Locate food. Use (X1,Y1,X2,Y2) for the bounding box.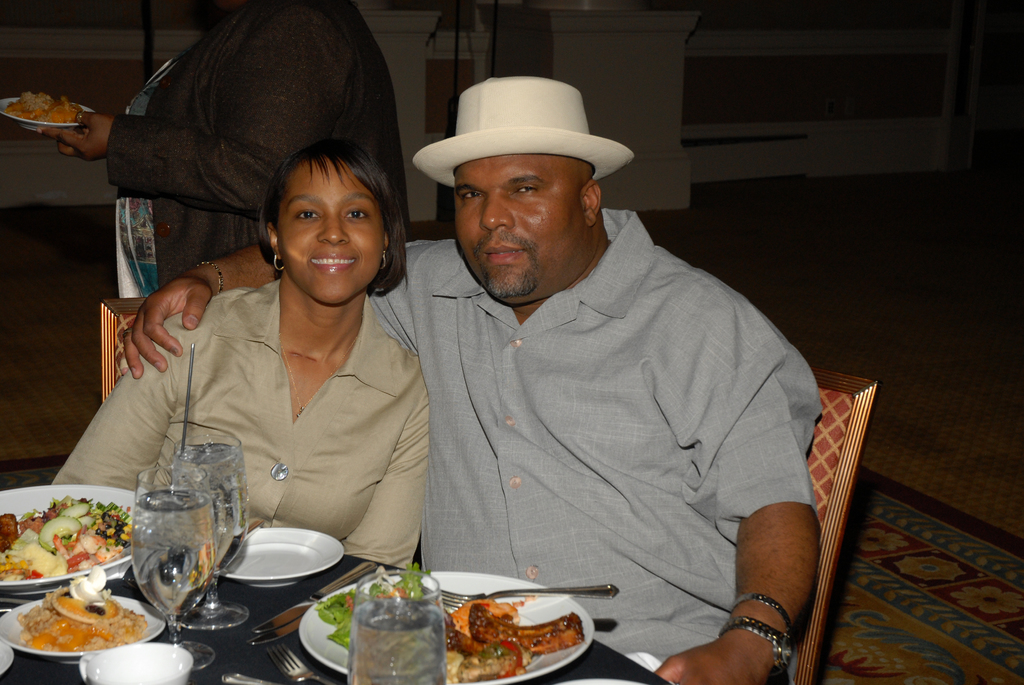
(16,567,147,653).
